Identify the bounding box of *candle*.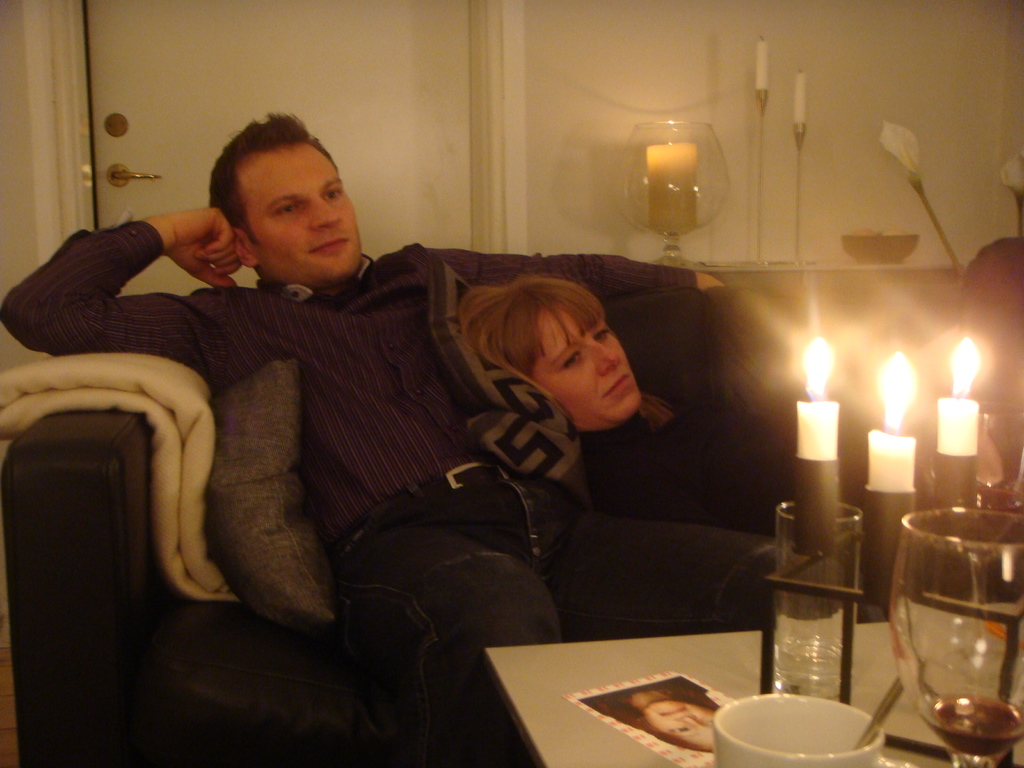
646 146 695 233.
